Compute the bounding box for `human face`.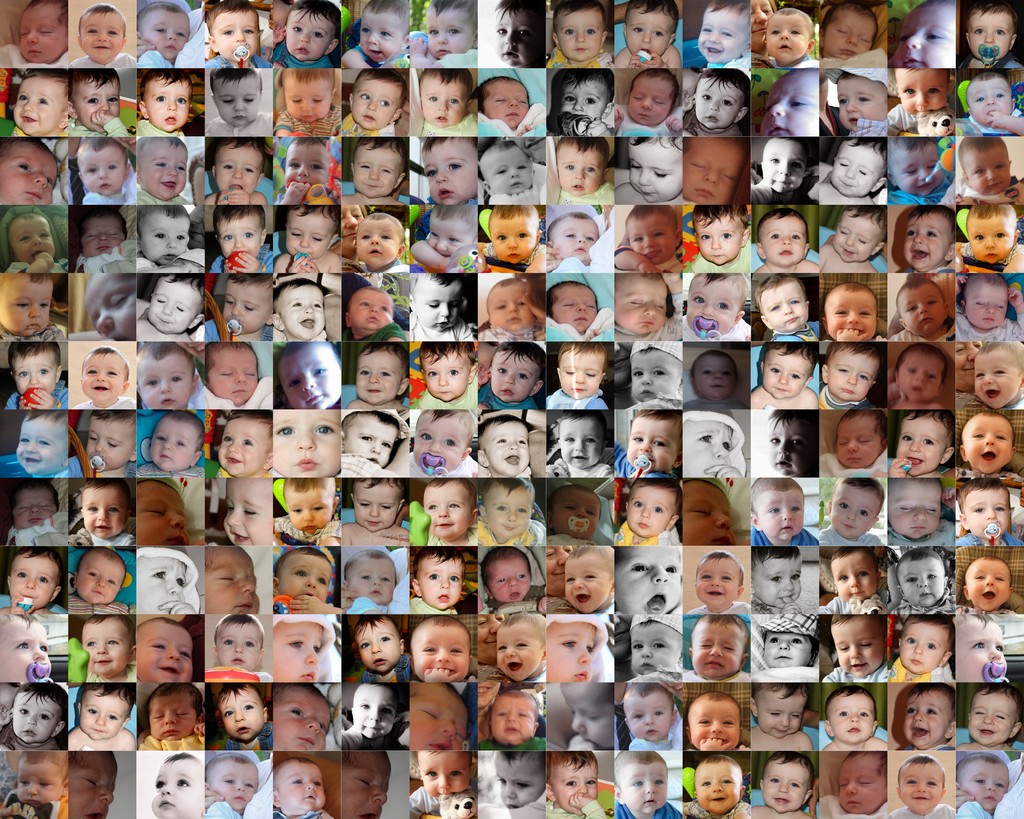
355, 479, 398, 534.
